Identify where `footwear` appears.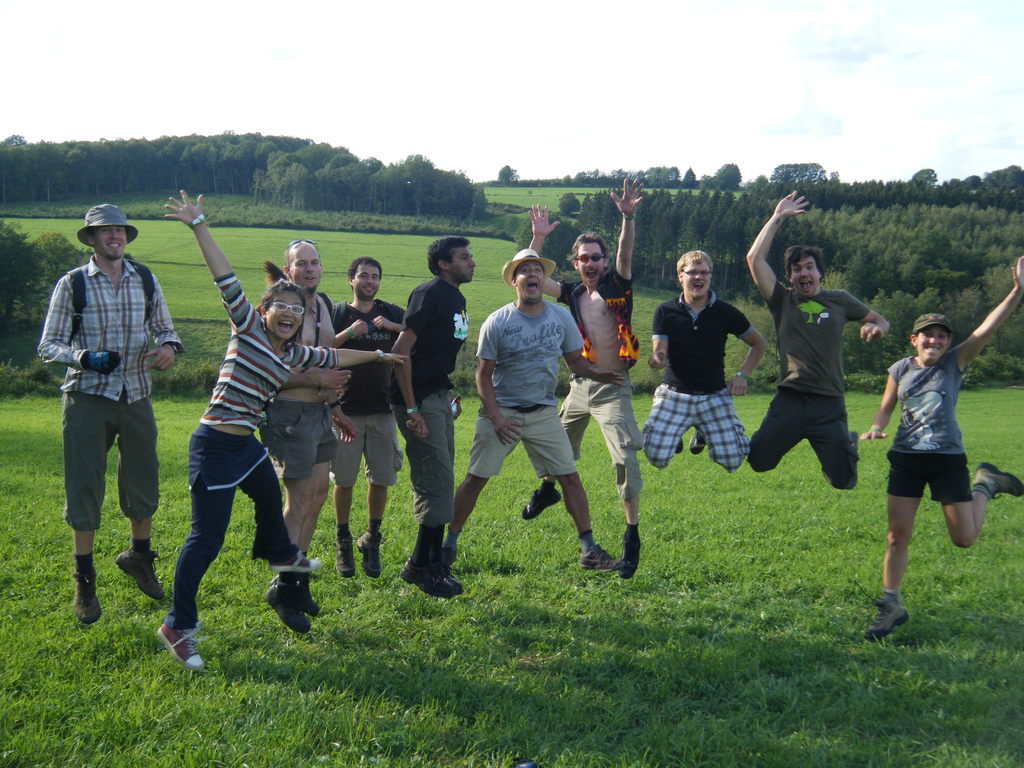
Appears at bbox(444, 545, 456, 572).
